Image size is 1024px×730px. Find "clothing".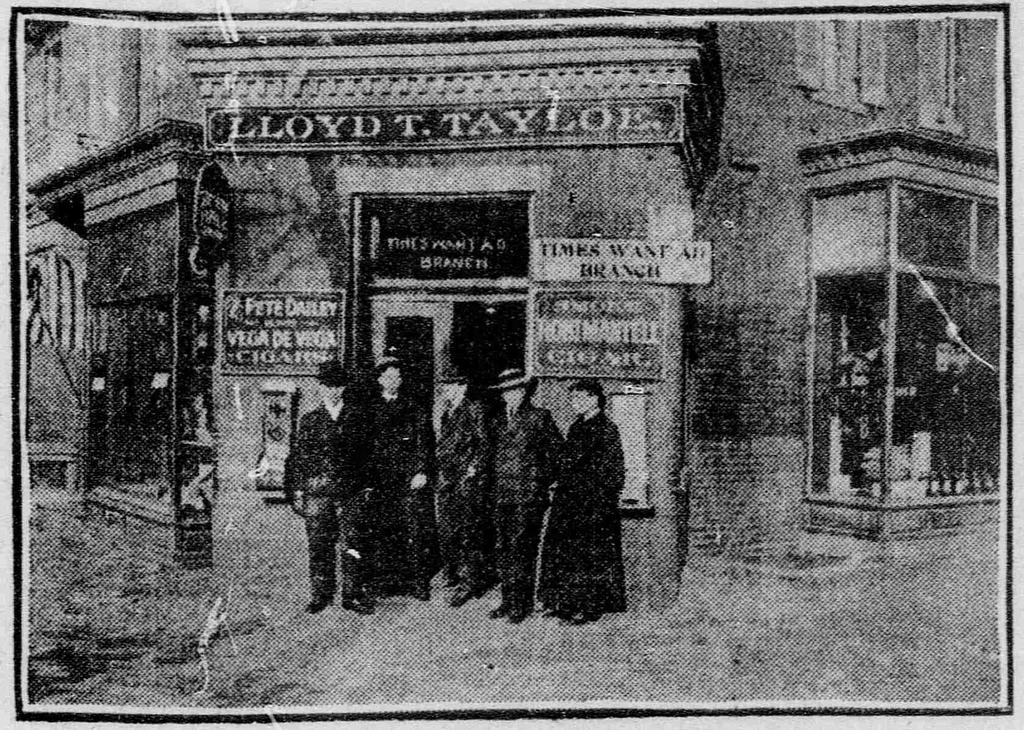
bbox=(529, 369, 639, 628).
